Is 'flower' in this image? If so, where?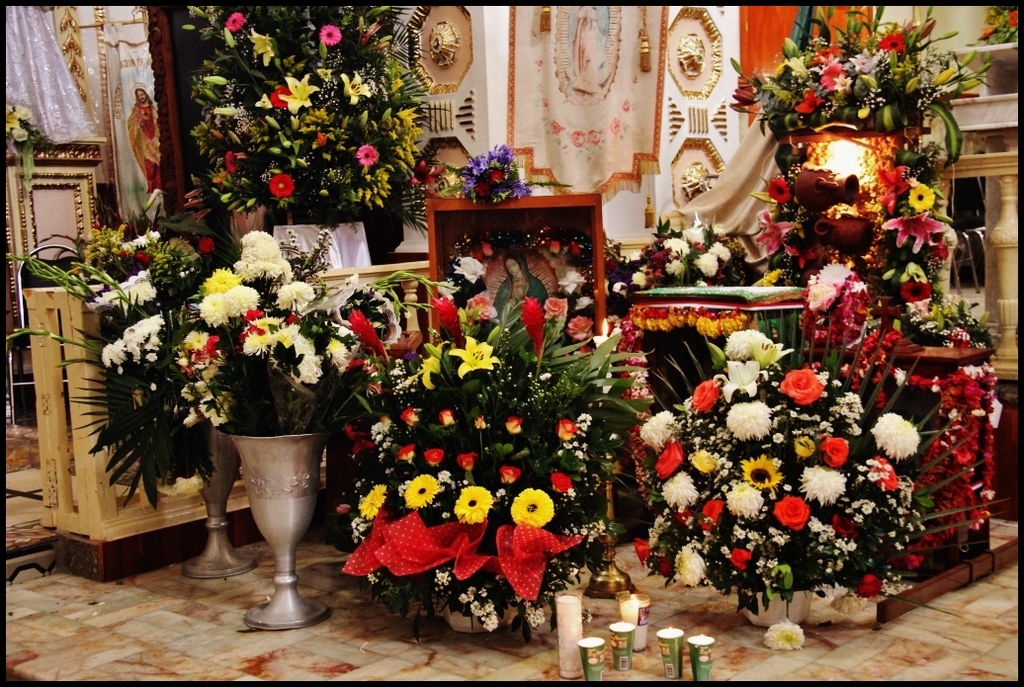
Yes, at rect(886, 205, 944, 253).
